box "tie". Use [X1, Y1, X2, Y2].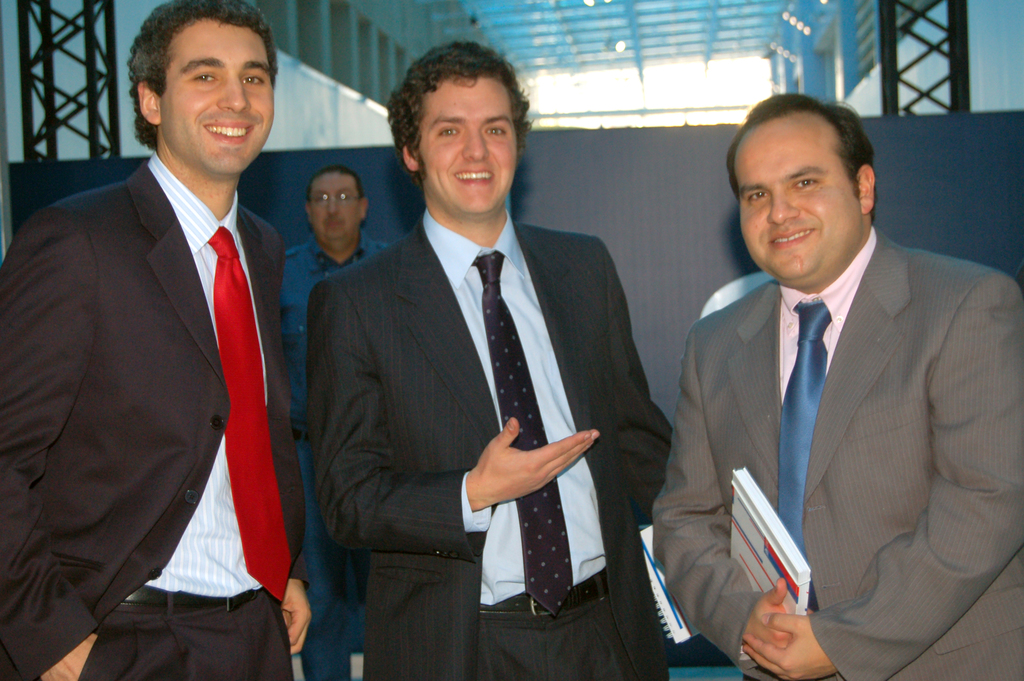
[200, 226, 293, 605].
